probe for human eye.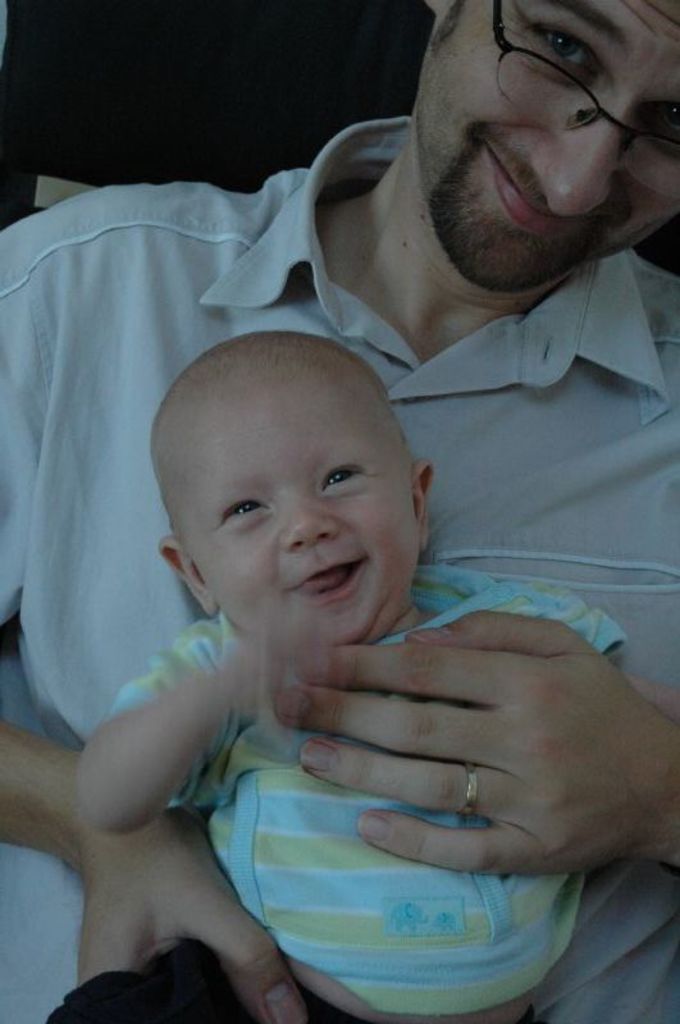
Probe result: [left=218, top=490, right=271, bottom=530].
